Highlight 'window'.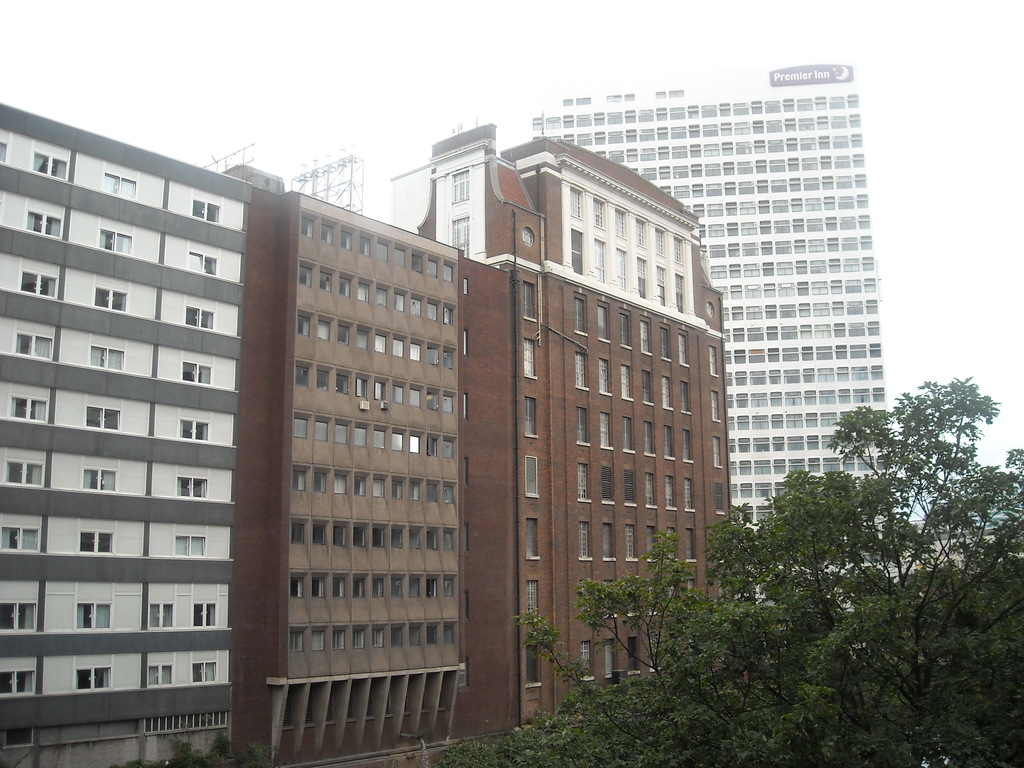
Highlighted region: detection(194, 602, 216, 627).
